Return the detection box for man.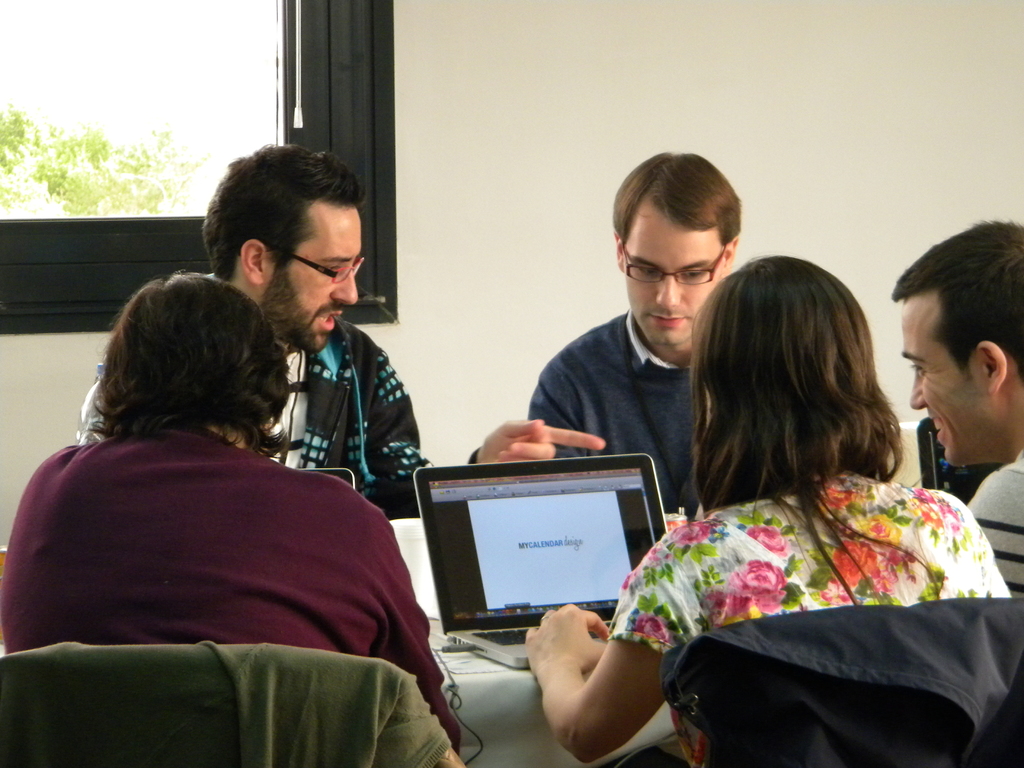
<box>861,237,1023,562</box>.
